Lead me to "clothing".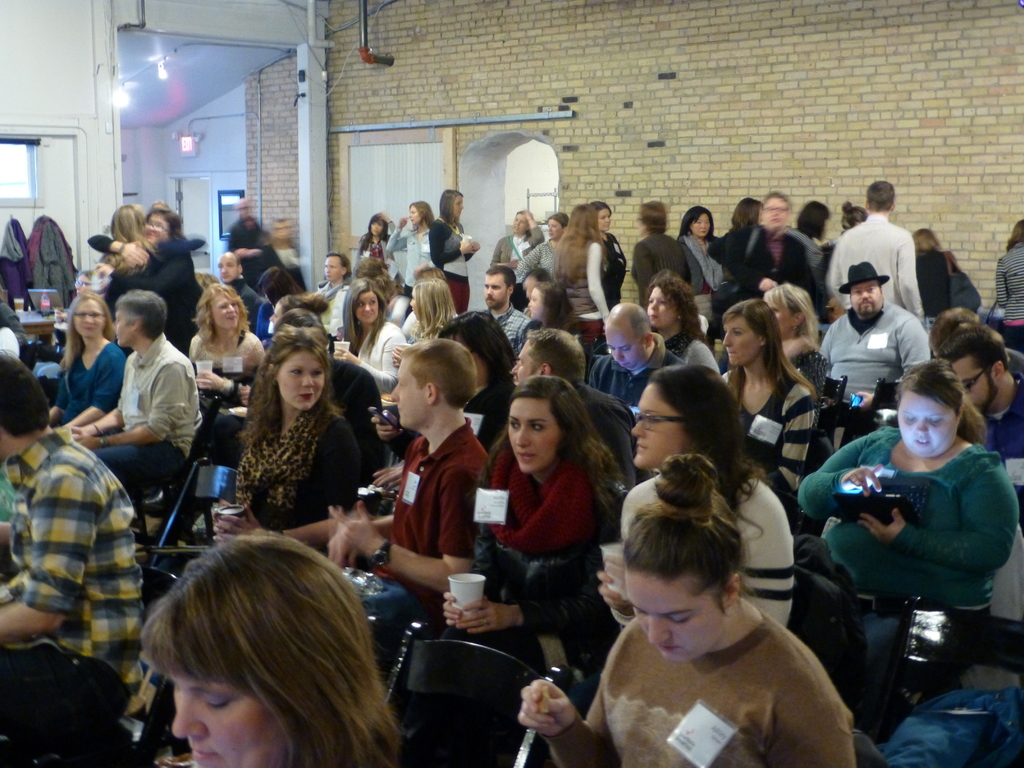
Lead to 791/428/1019/657.
